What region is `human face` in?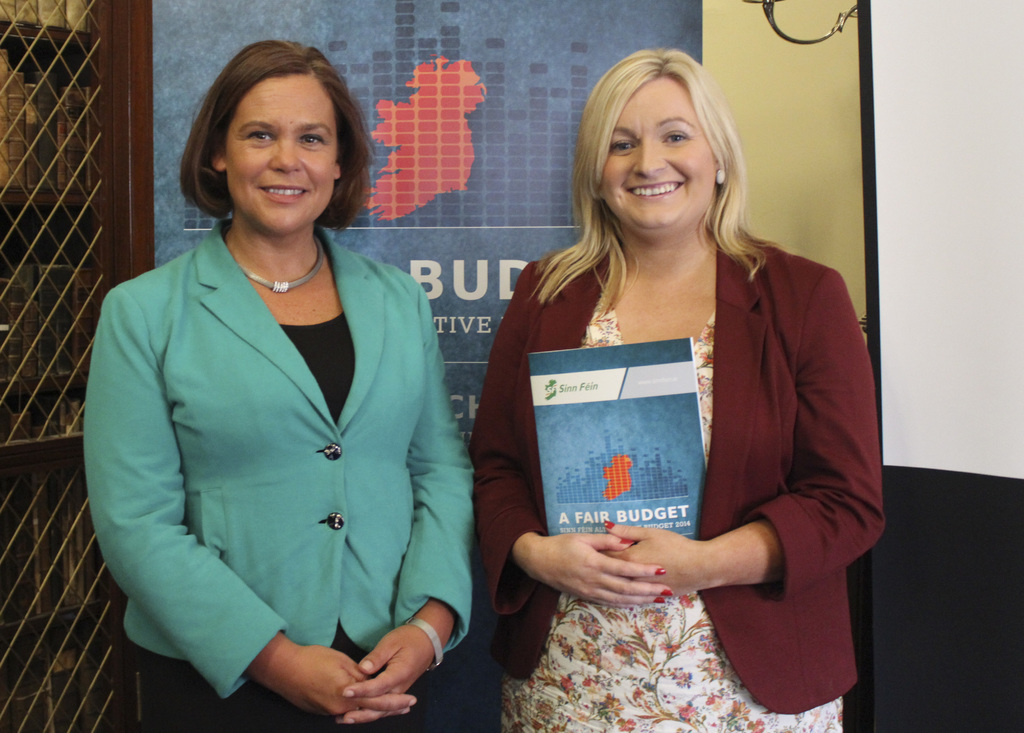
(left=593, top=65, right=713, bottom=226).
